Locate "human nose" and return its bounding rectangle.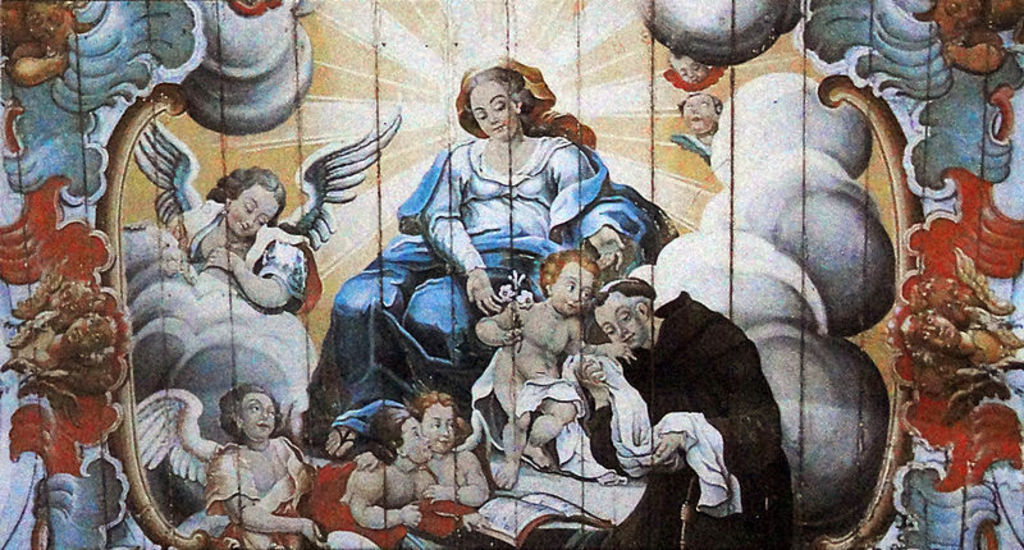
rect(260, 408, 269, 421).
